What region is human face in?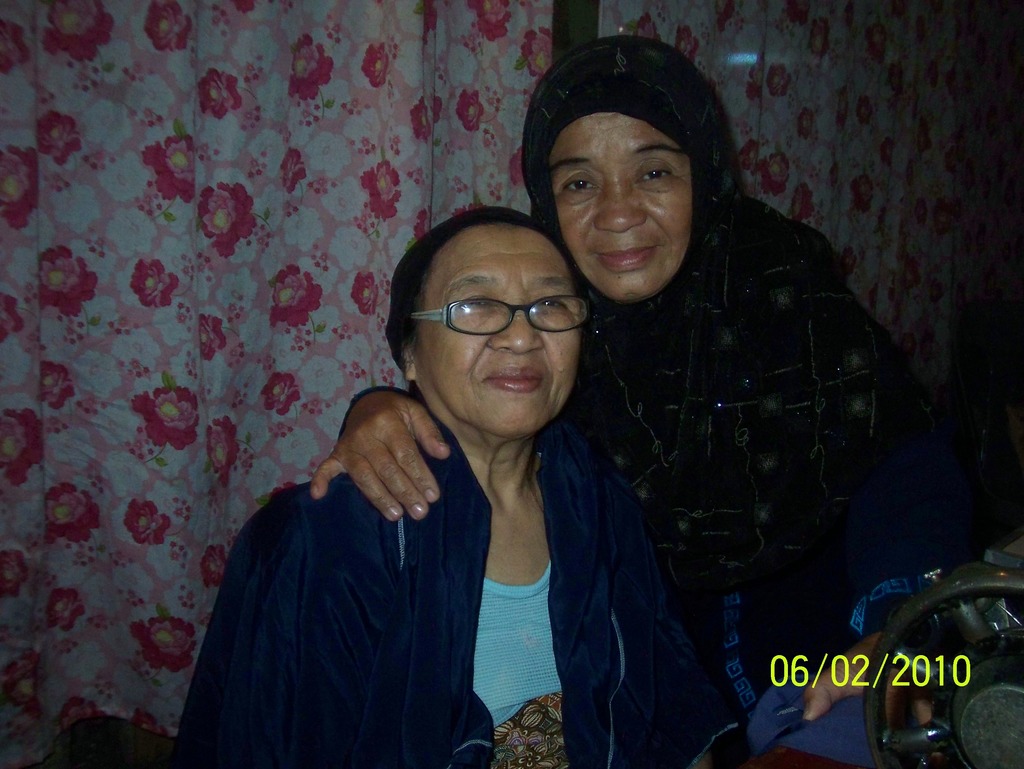
locate(546, 115, 692, 298).
